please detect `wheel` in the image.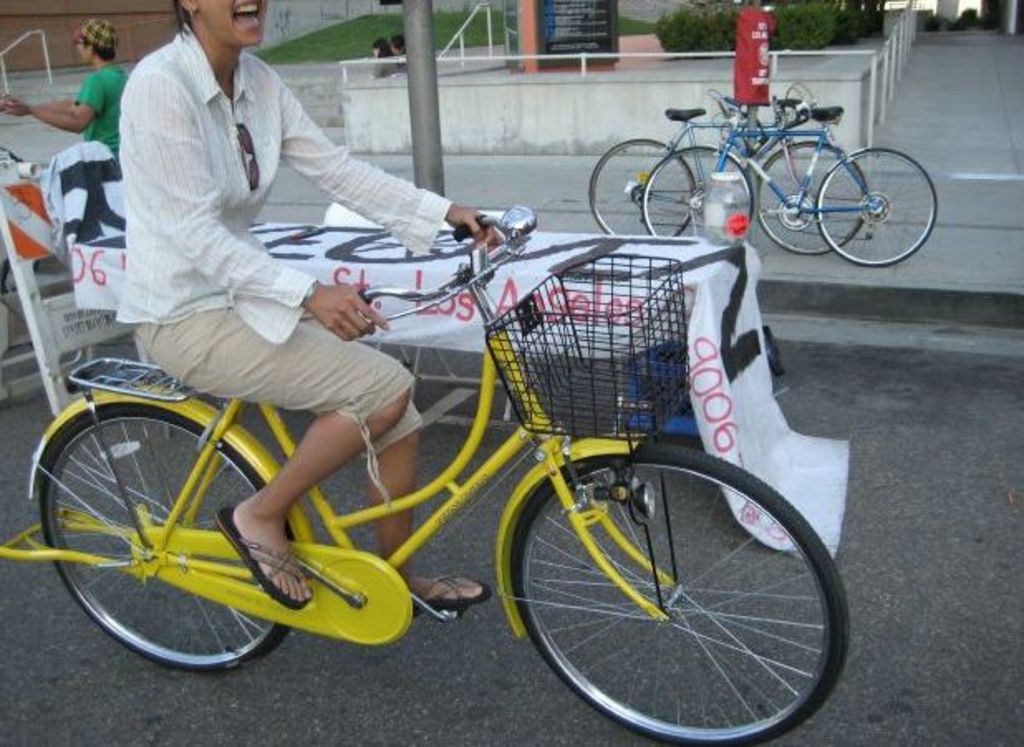
[817, 144, 939, 268].
